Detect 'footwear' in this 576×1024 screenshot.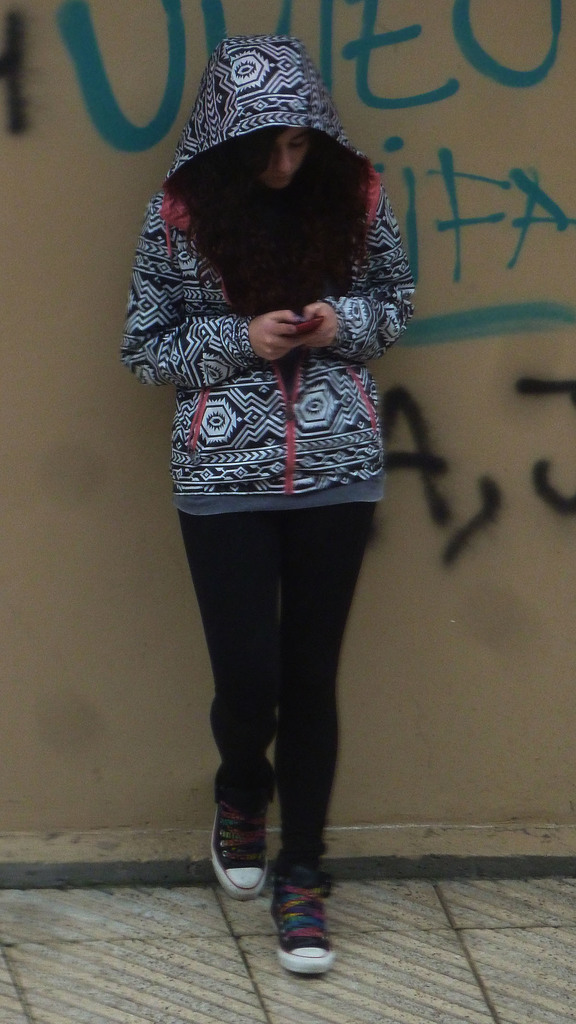
Detection: bbox=[202, 794, 268, 900].
